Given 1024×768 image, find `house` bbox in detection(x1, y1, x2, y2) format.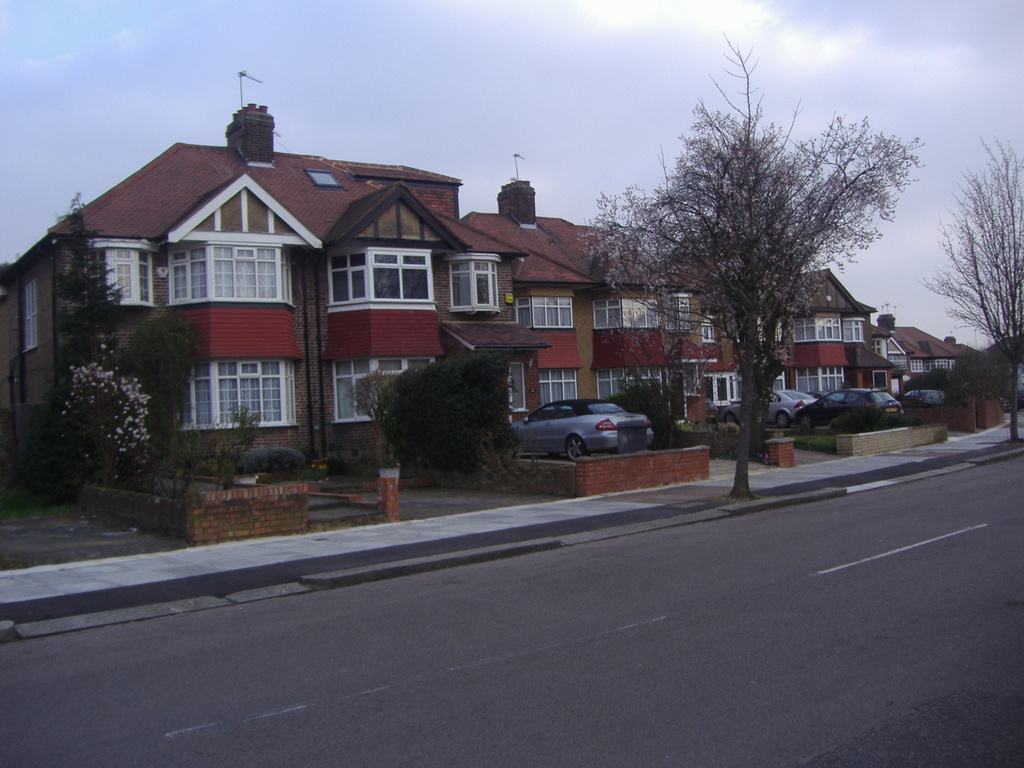
detection(883, 305, 978, 384).
